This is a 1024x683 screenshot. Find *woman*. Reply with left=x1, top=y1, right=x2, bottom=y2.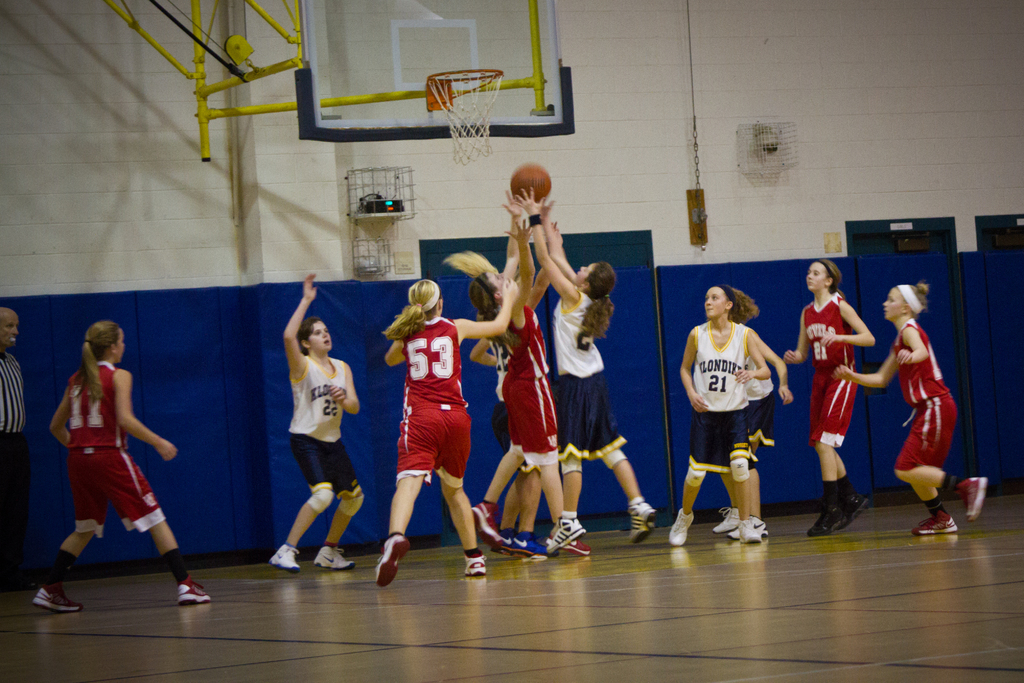
left=662, top=282, right=774, bottom=537.
